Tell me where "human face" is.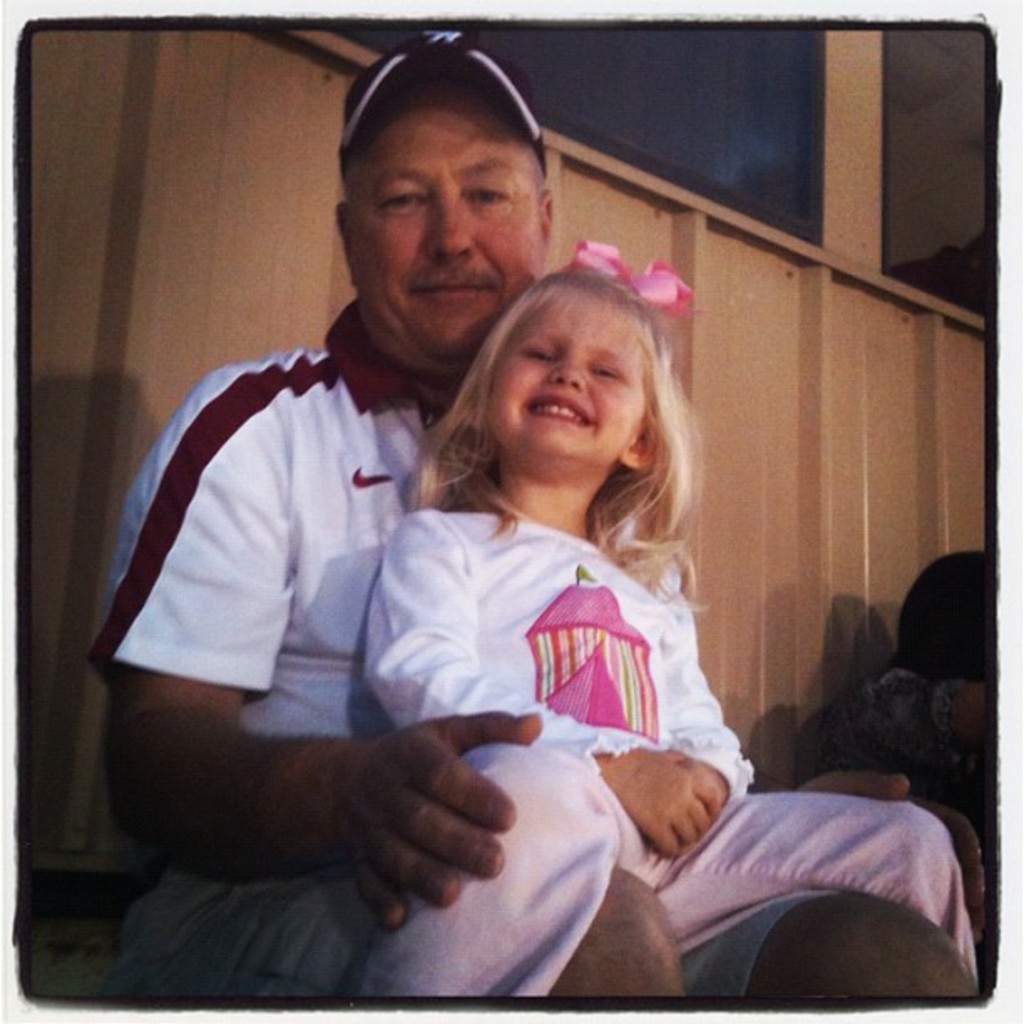
"human face" is at box=[487, 293, 648, 462].
